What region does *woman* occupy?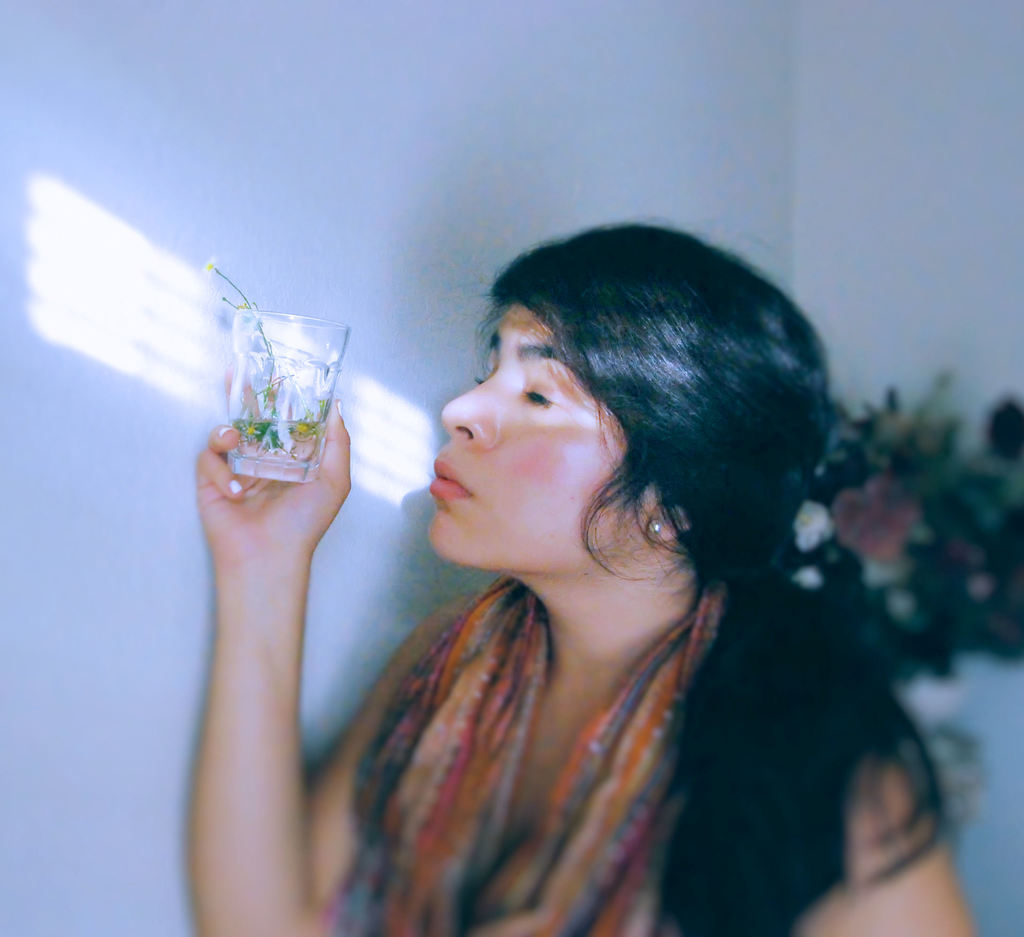
246/216/902/911.
